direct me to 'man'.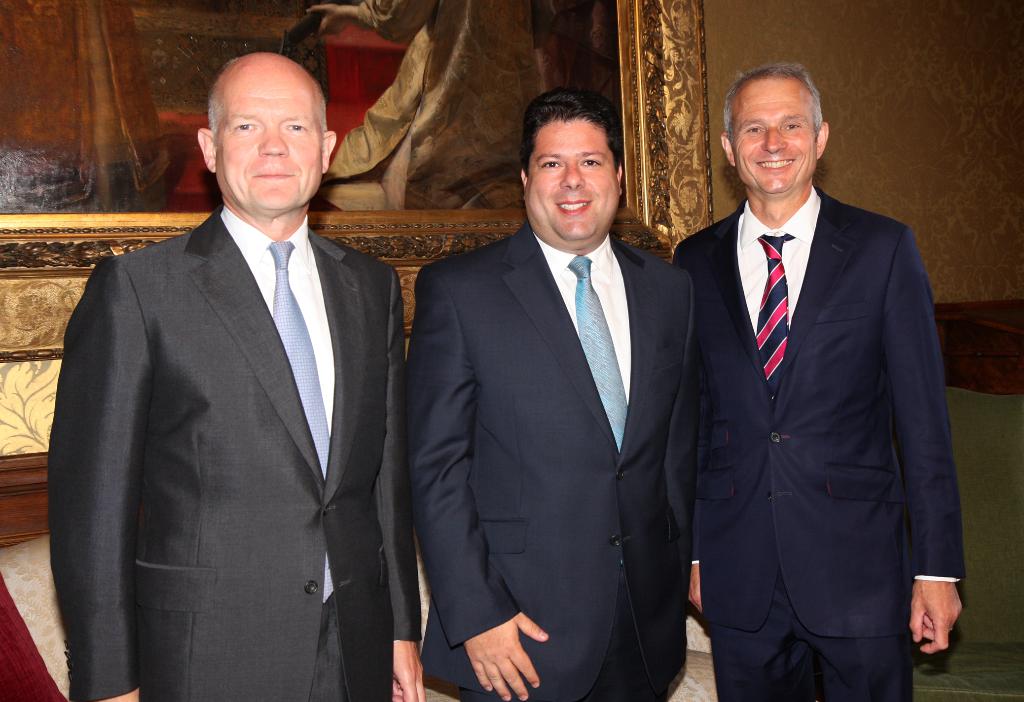
Direction: (51,31,414,701).
